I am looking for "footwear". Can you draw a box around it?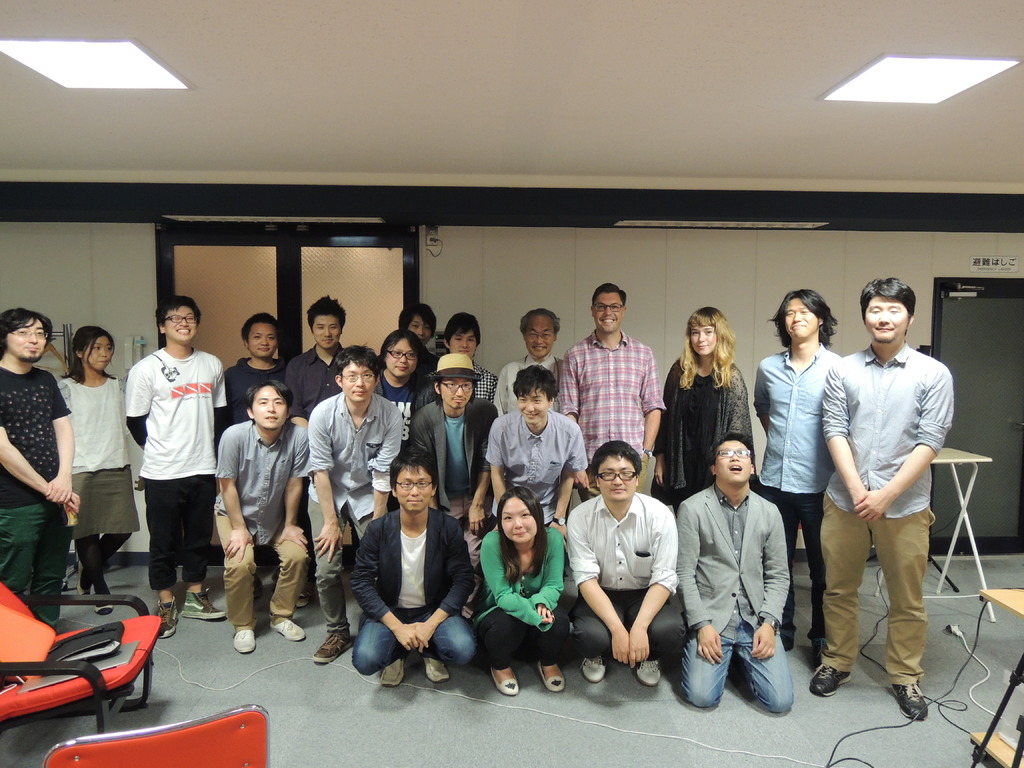
Sure, the bounding box is 426 653 451 681.
